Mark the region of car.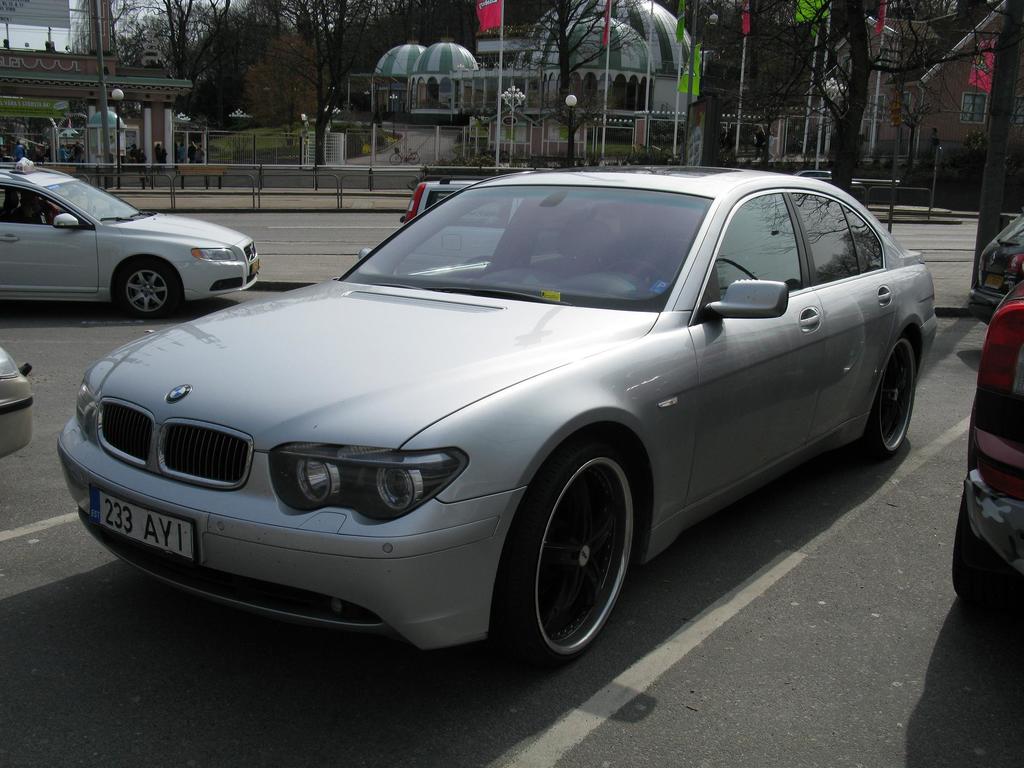
Region: pyautogui.locateOnScreen(56, 164, 933, 668).
